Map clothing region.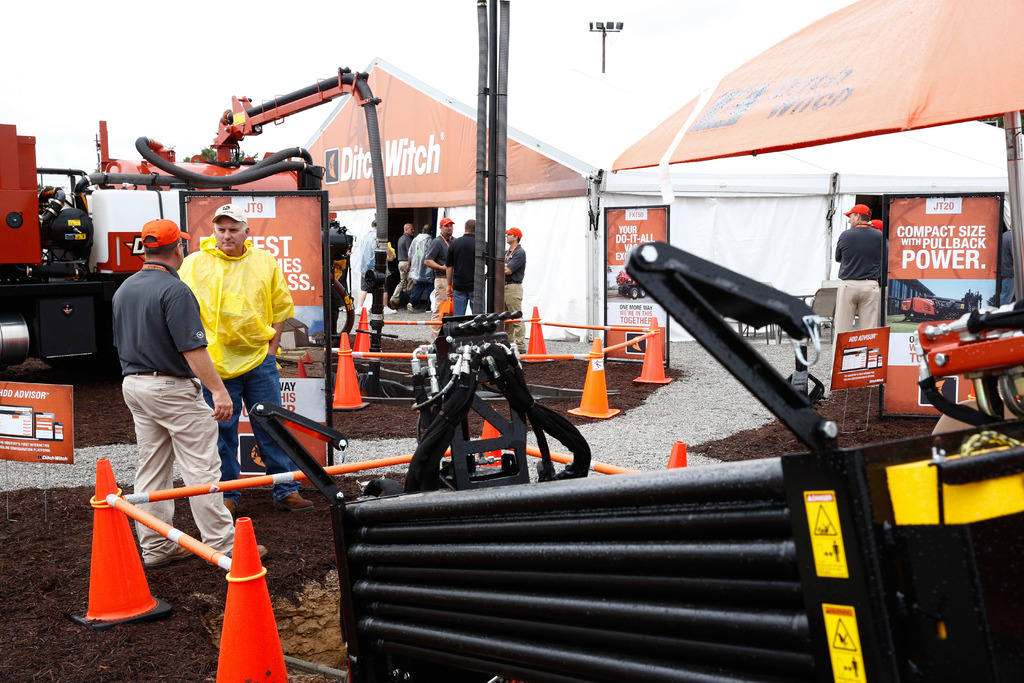
Mapped to (x1=176, y1=233, x2=303, y2=503).
